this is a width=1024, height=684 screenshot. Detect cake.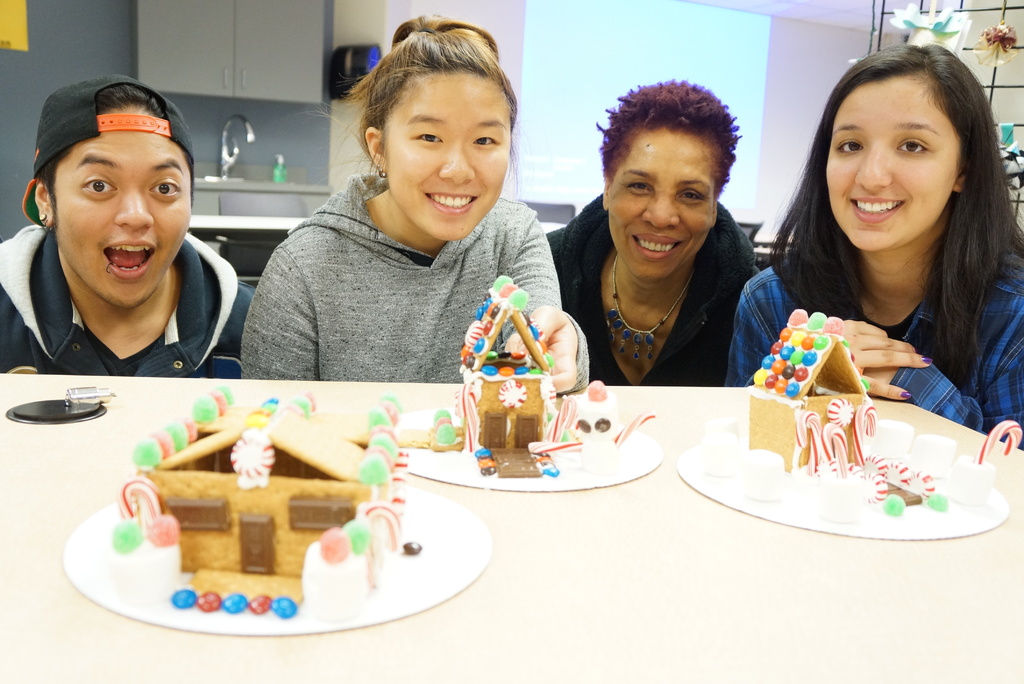
x1=414, y1=273, x2=652, y2=478.
